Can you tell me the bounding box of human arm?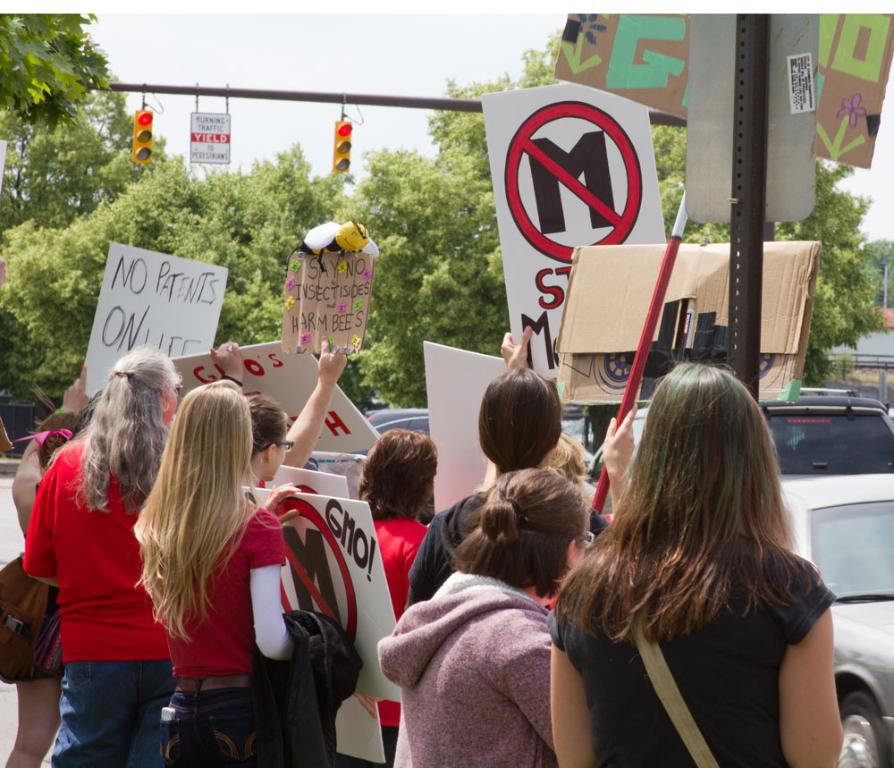
(586, 401, 638, 536).
